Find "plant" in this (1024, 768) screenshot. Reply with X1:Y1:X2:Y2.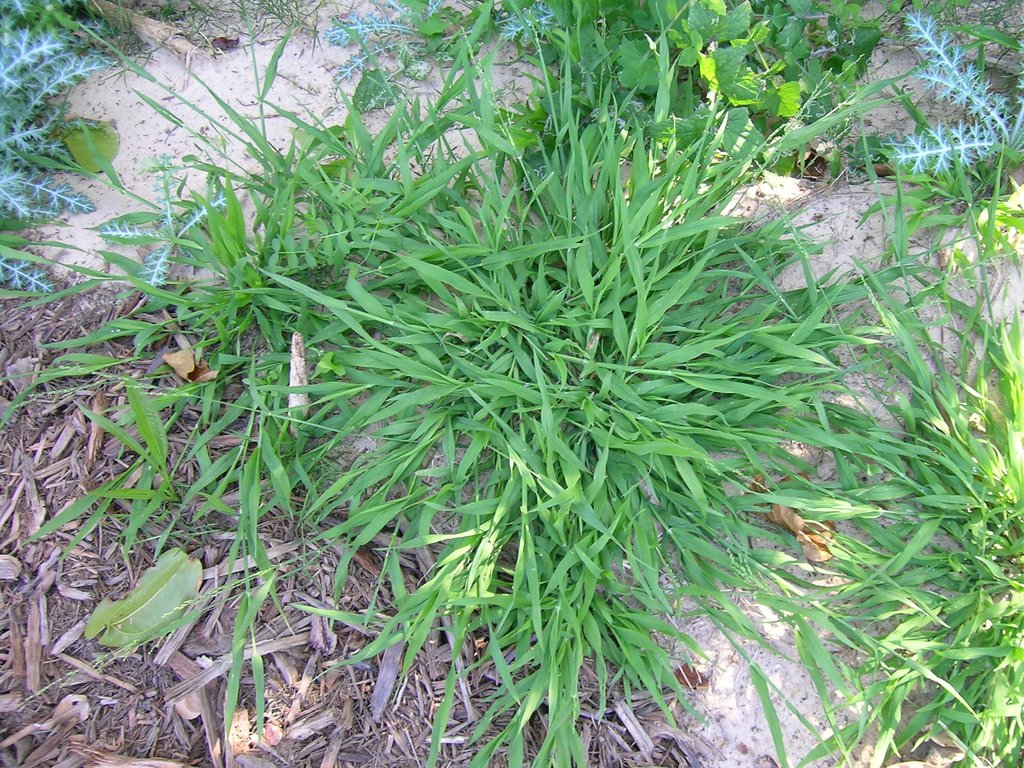
102:154:232:302.
